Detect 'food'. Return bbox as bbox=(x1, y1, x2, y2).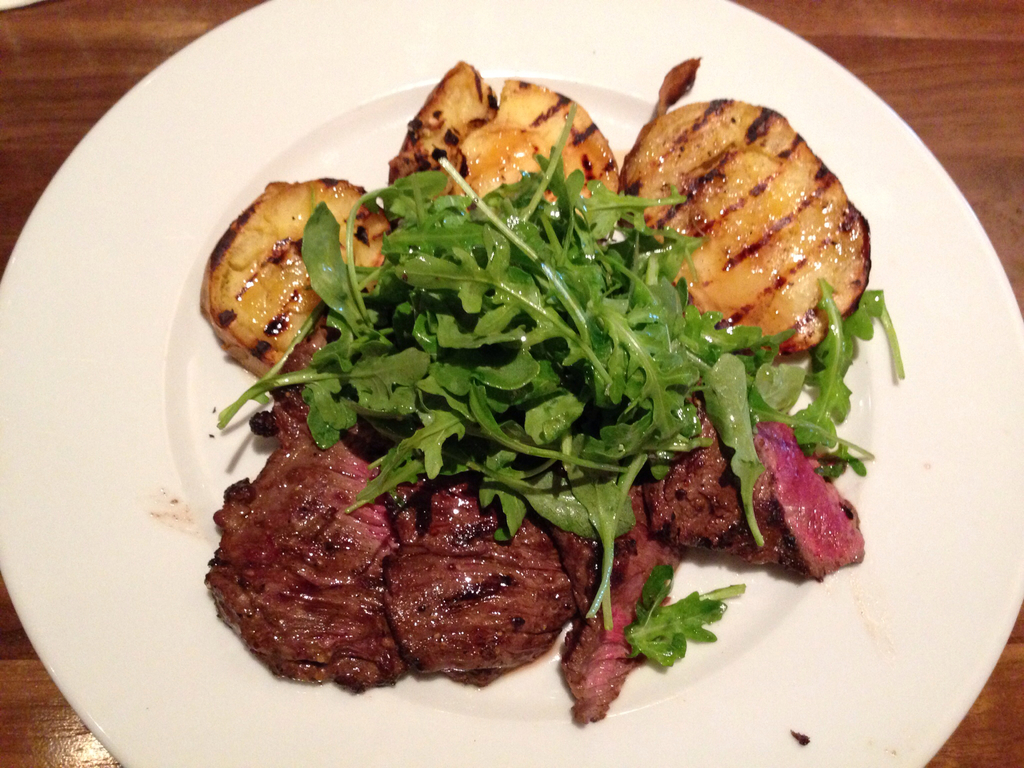
bbox=(653, 56, 700, 106).
